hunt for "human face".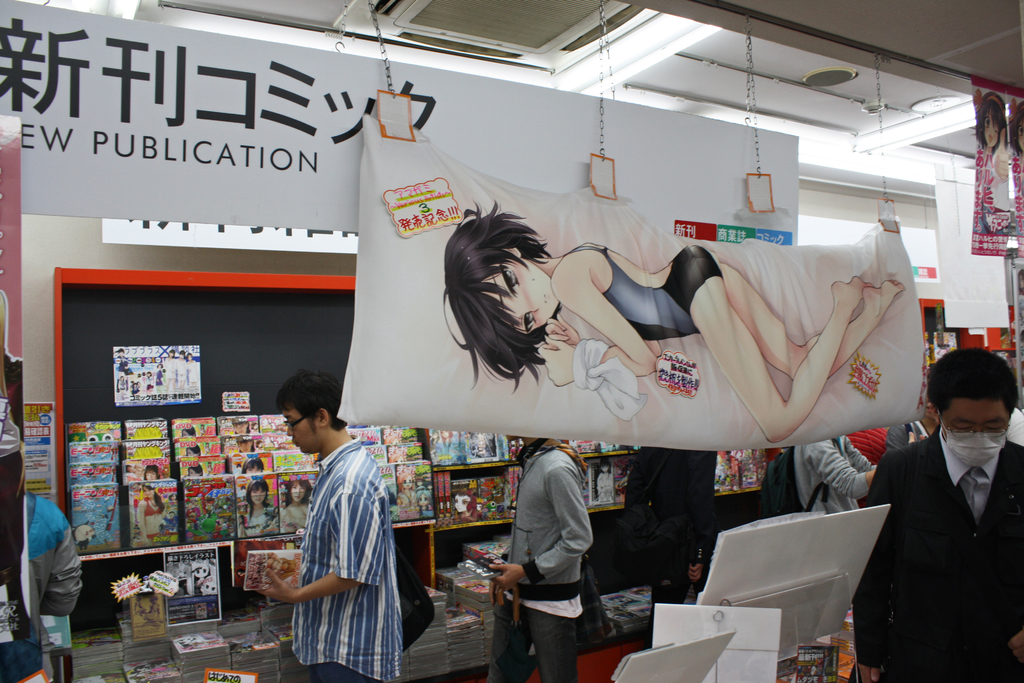
Hunted down at (943,390,1002,439).
